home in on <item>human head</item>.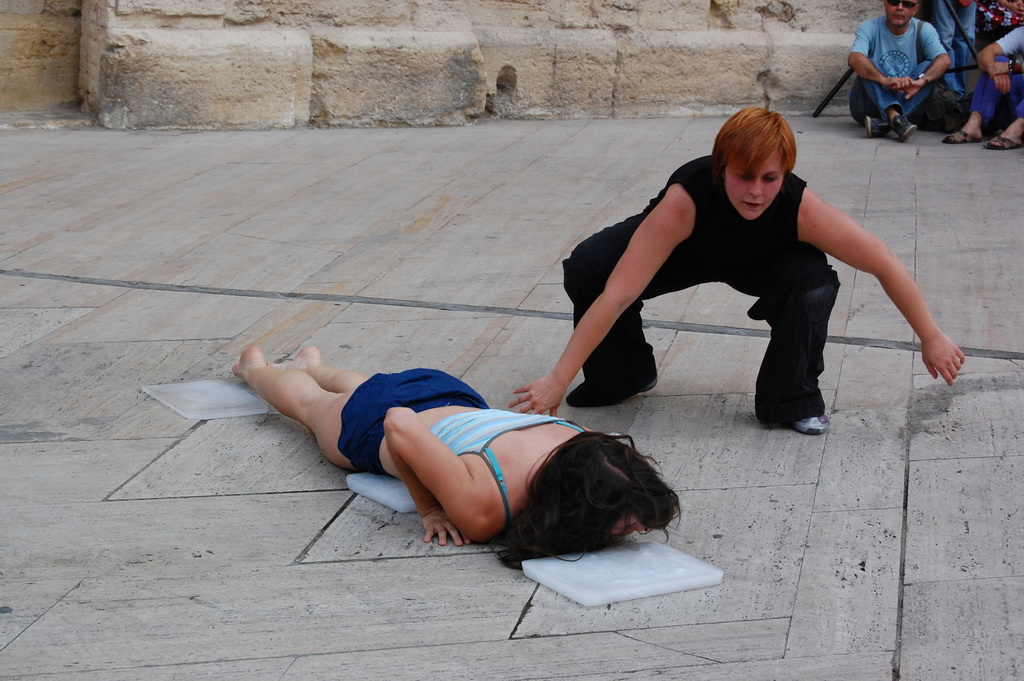
Homed in at select_region(724, 101, 816, 208).
